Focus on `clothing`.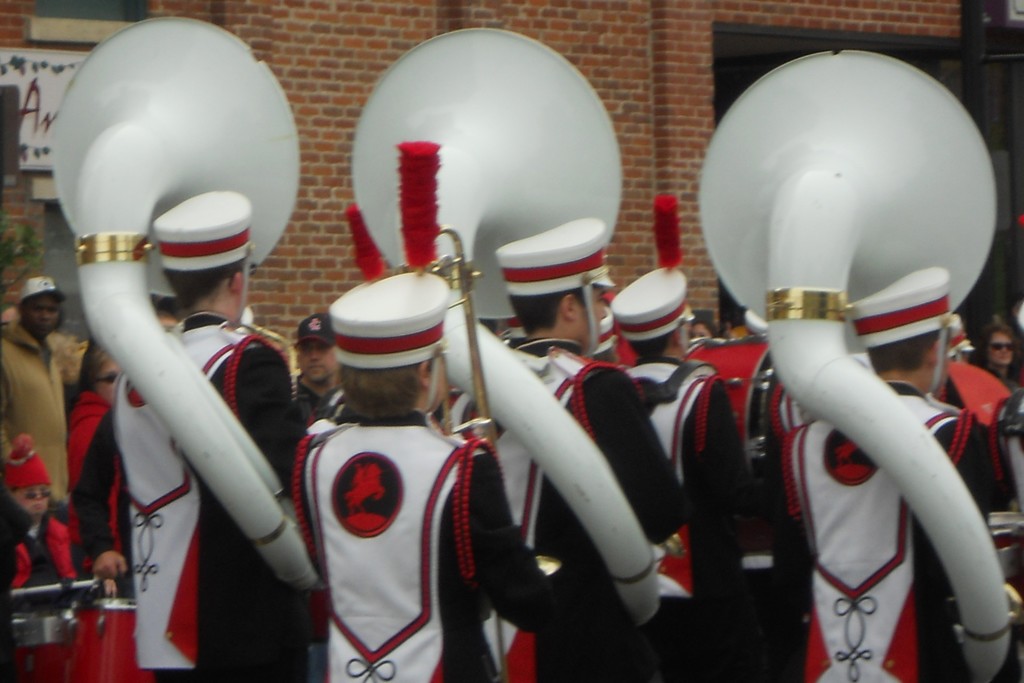
Focused at bbox=(65, 391, 140, 682).
